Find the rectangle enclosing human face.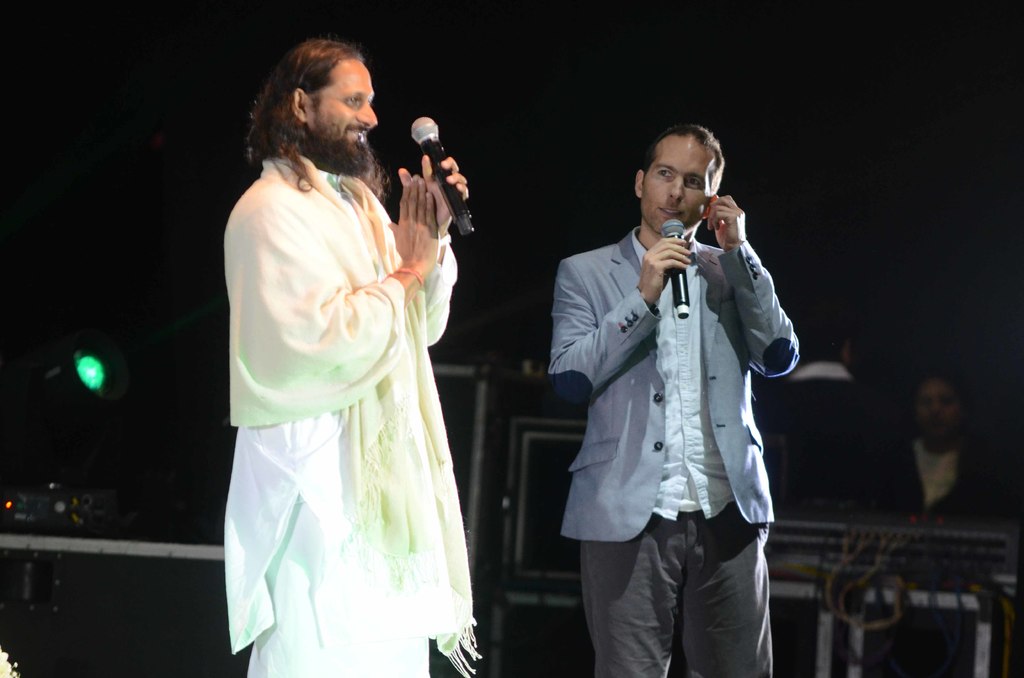
[left=320, top=59, right=383, bottom=184].
